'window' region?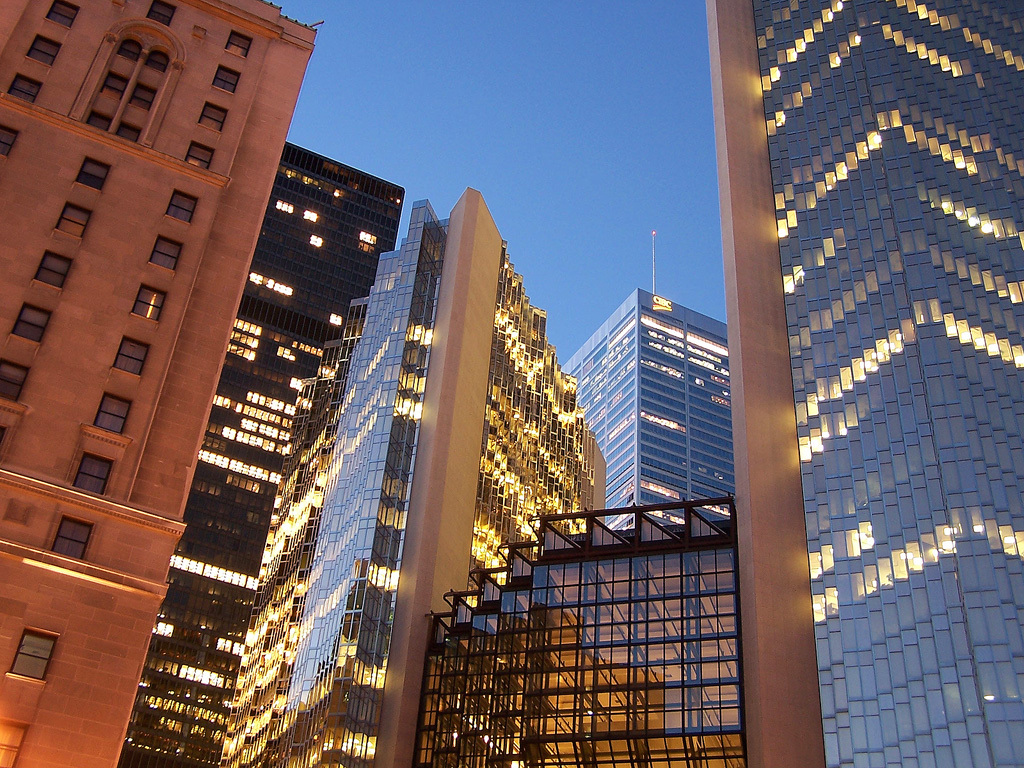
[193,102,224,131]
